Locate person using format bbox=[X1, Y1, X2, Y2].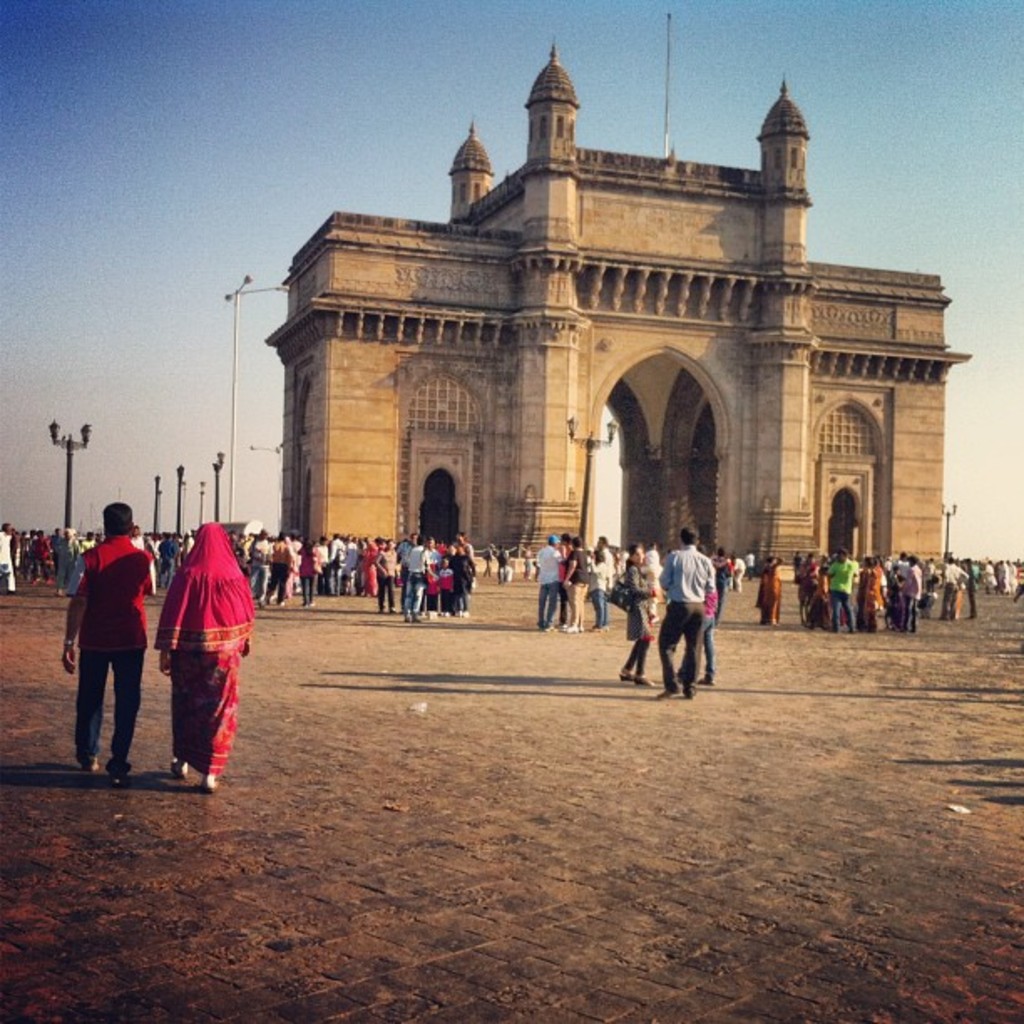
bbox=[0, 520, 13, 597].
